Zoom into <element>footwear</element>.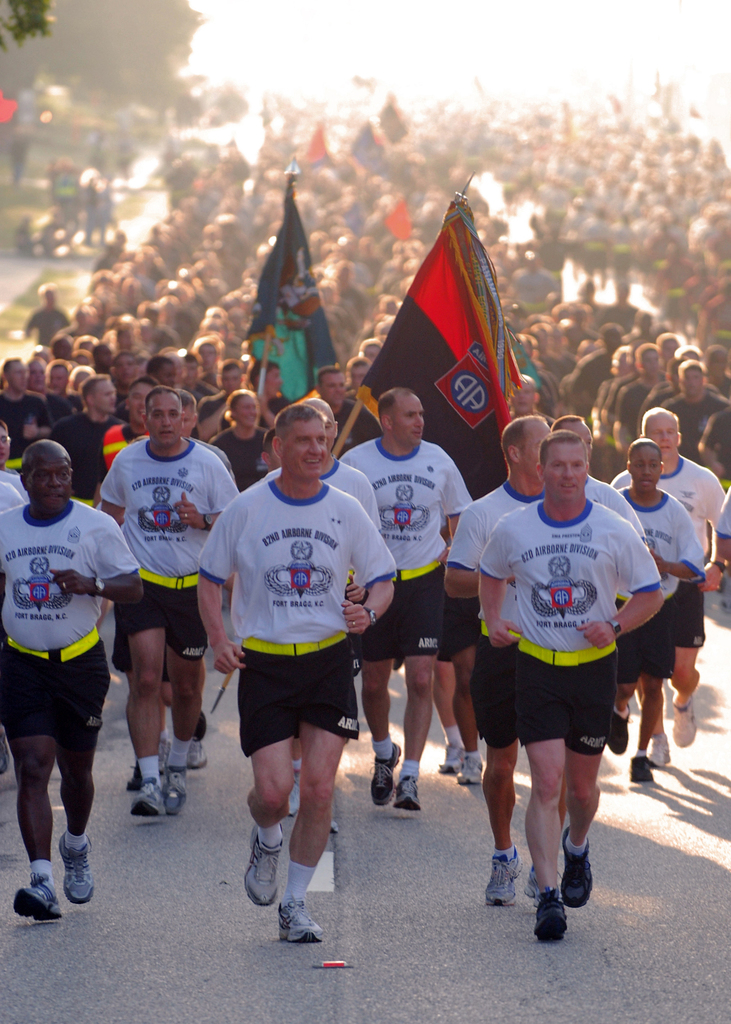
Zoom target: crop(58, 826, 100, 907).
